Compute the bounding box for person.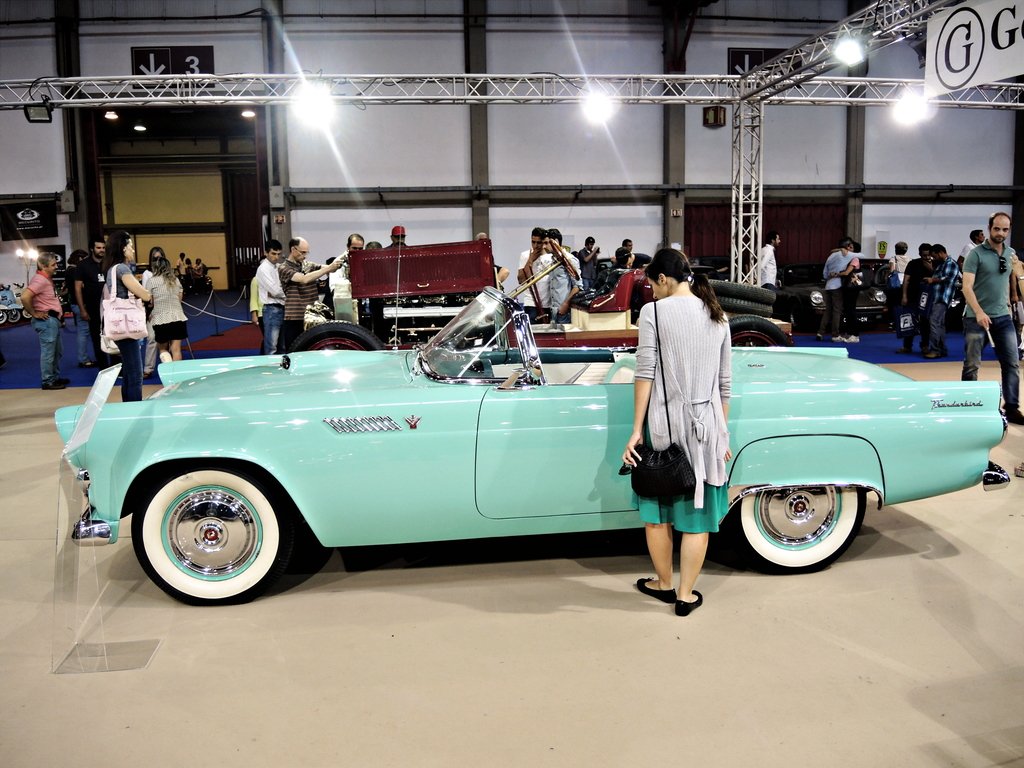
{"left": 818, "top": 236, "right": 866, "bottom": 340}.
